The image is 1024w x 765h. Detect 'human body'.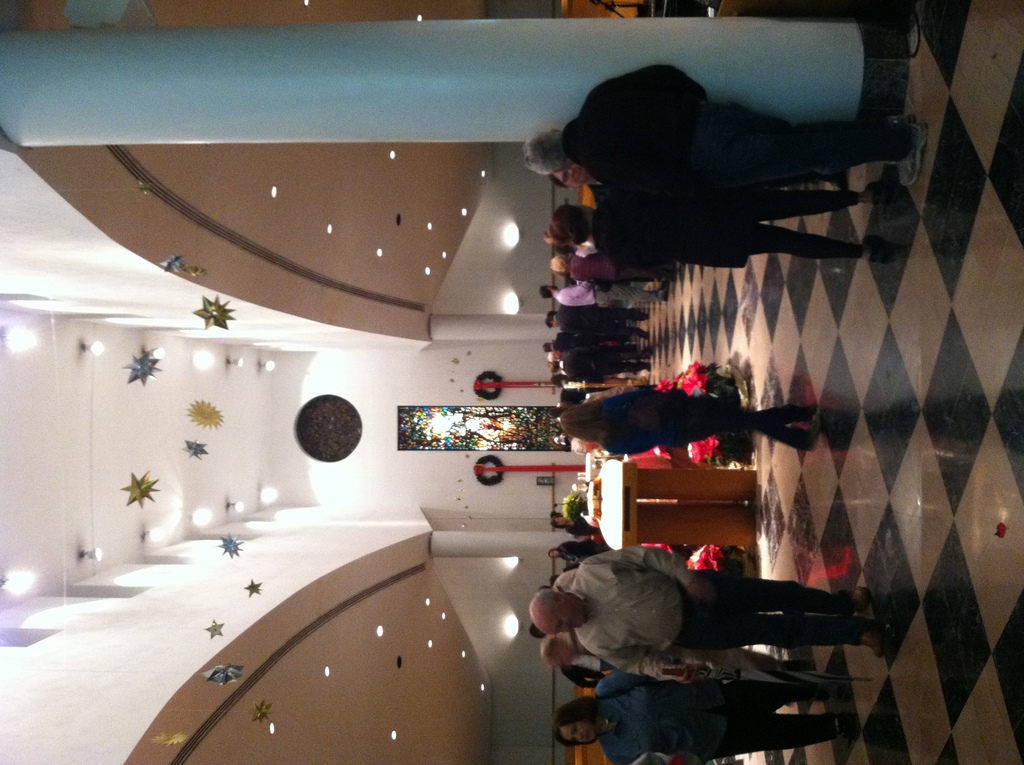
Detection: 549,162,854,188.
